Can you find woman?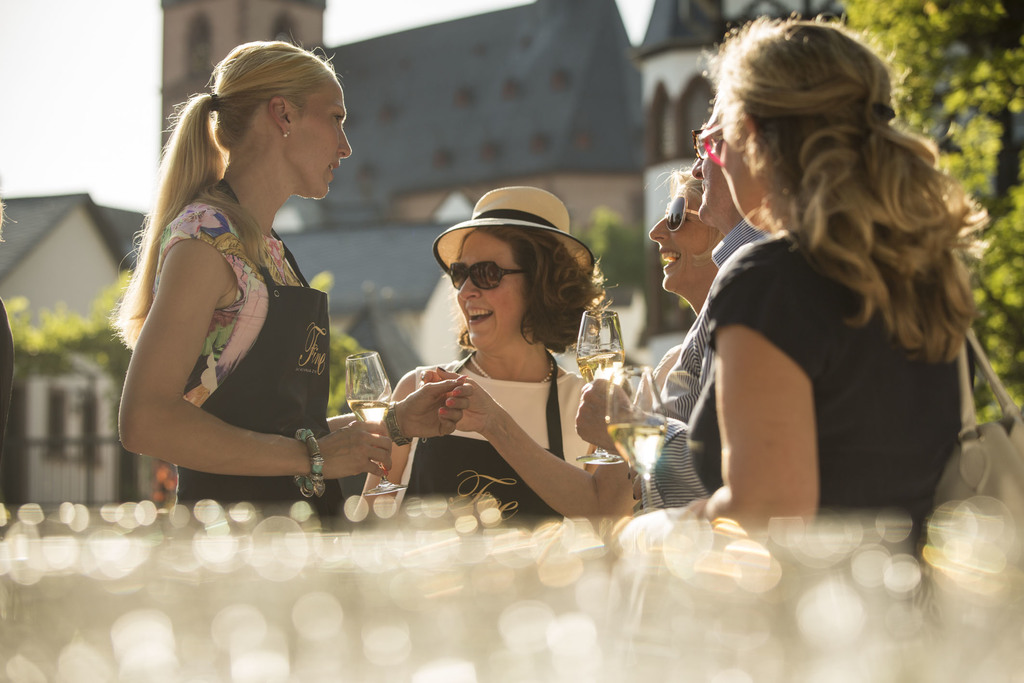
Yes, bounding box: crop(105, 33, 399, 527).
